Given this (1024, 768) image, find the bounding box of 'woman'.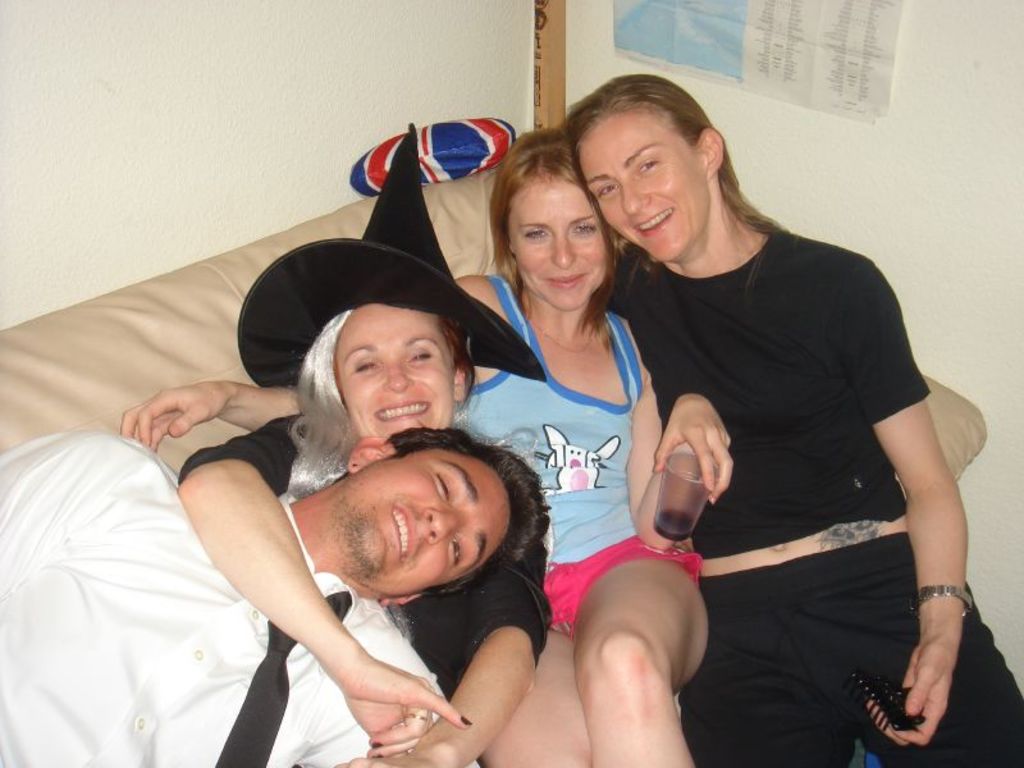
{"left": 582, "top": 82, "right": 963, "bottom": 767}.
